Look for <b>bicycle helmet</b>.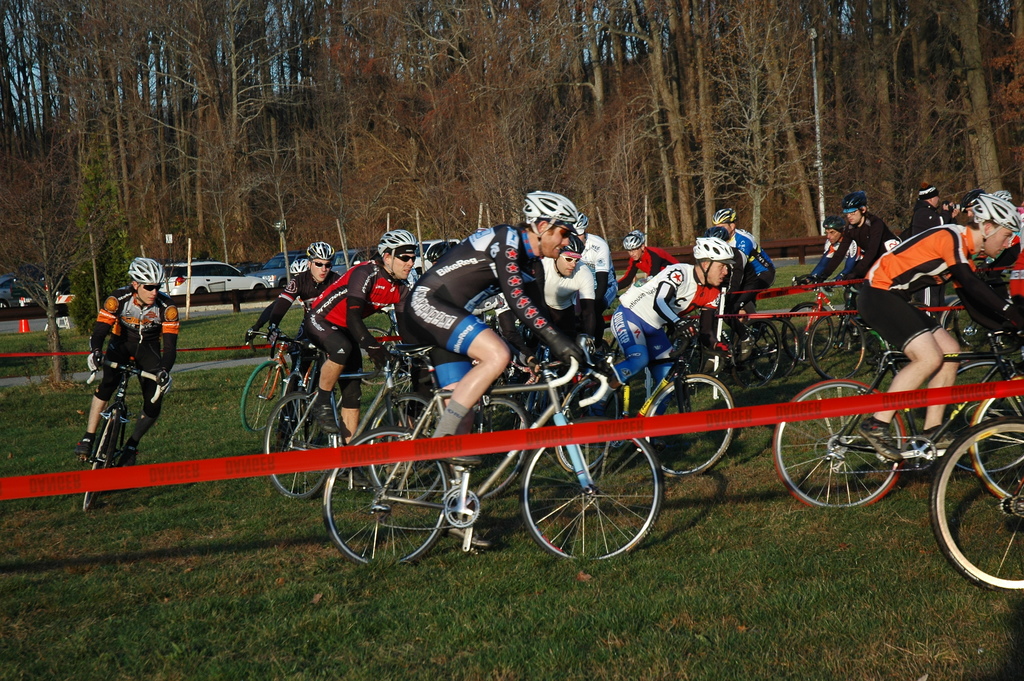
Found: <region>822, 211, 835, 227</region>.
